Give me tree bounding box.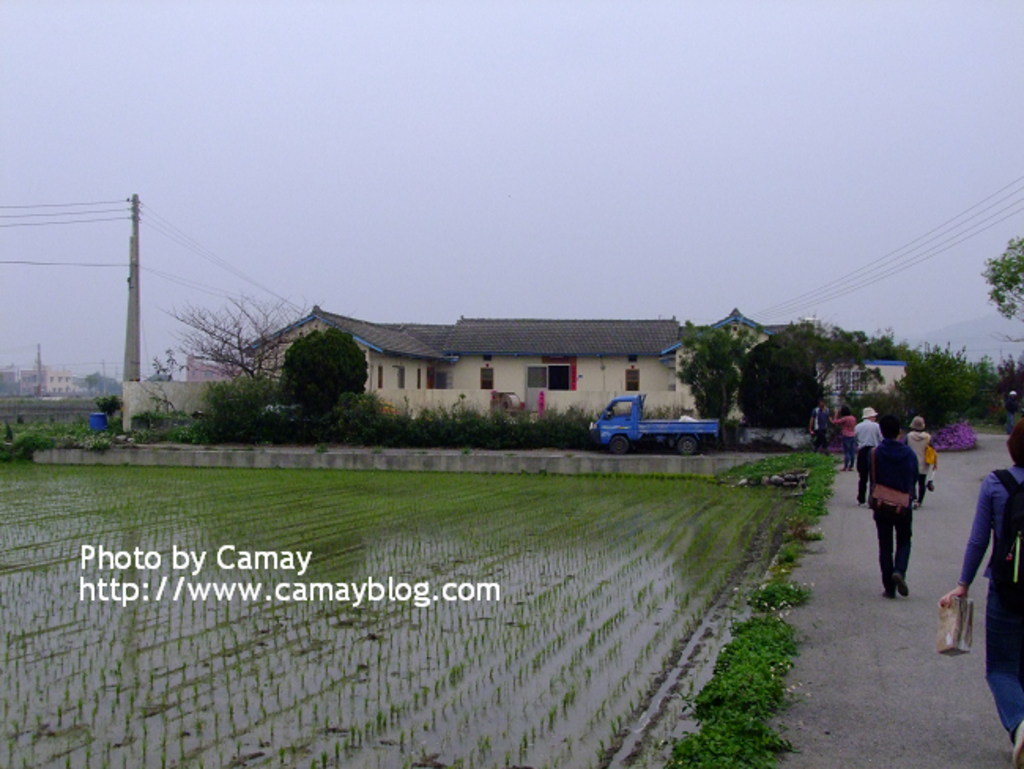
(x1=674, y1=318, x2=755, y2=440).
